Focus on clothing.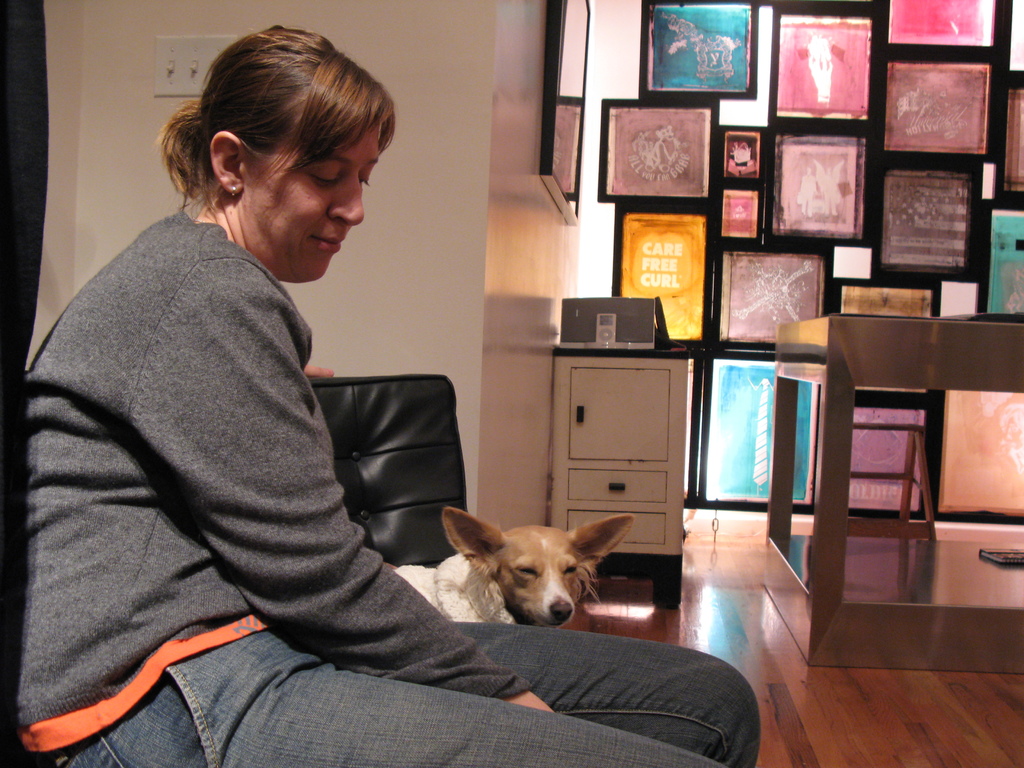
Focused at BBox(800, 173, 816, 214).
